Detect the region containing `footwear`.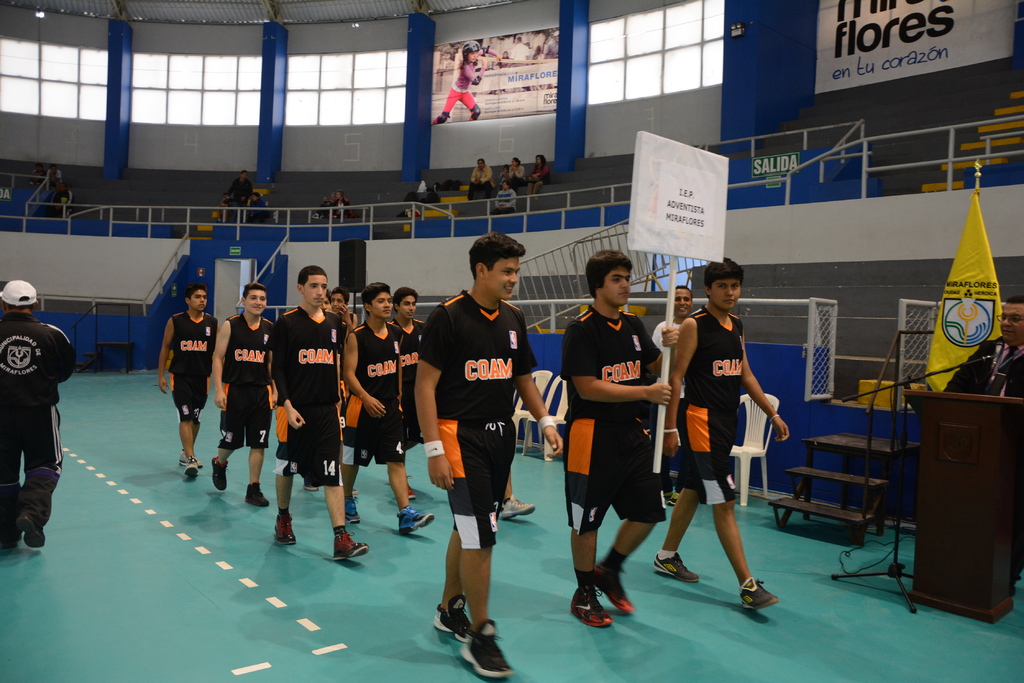
detection(404, 479, 417, 502).
